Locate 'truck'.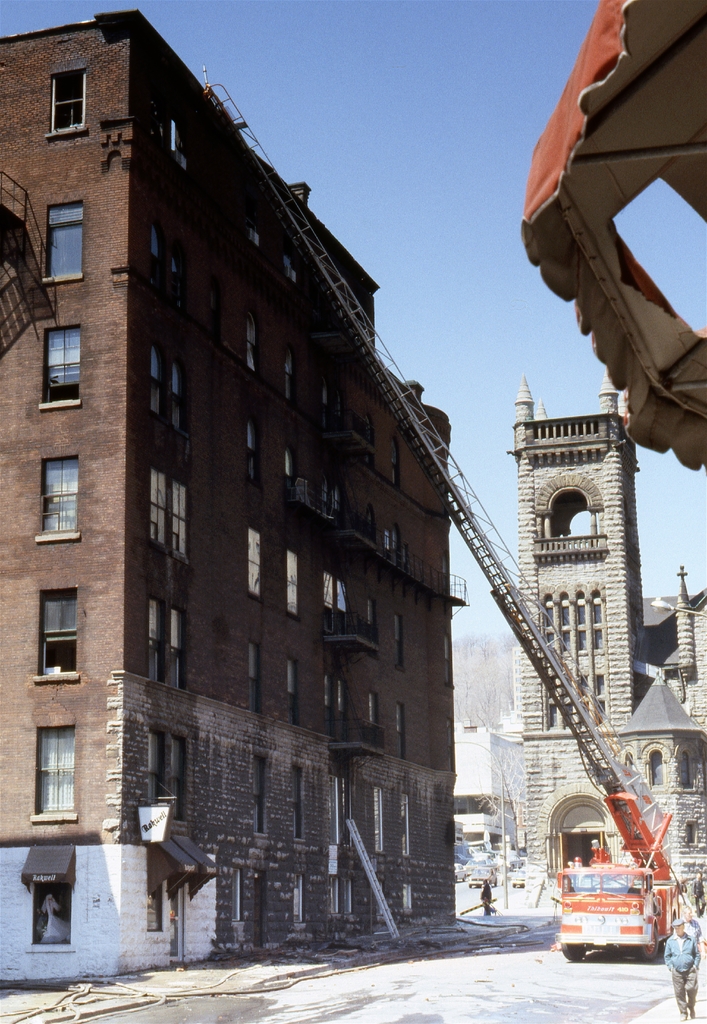
Bounding box: l=551, t=787, r=699, b=967.
